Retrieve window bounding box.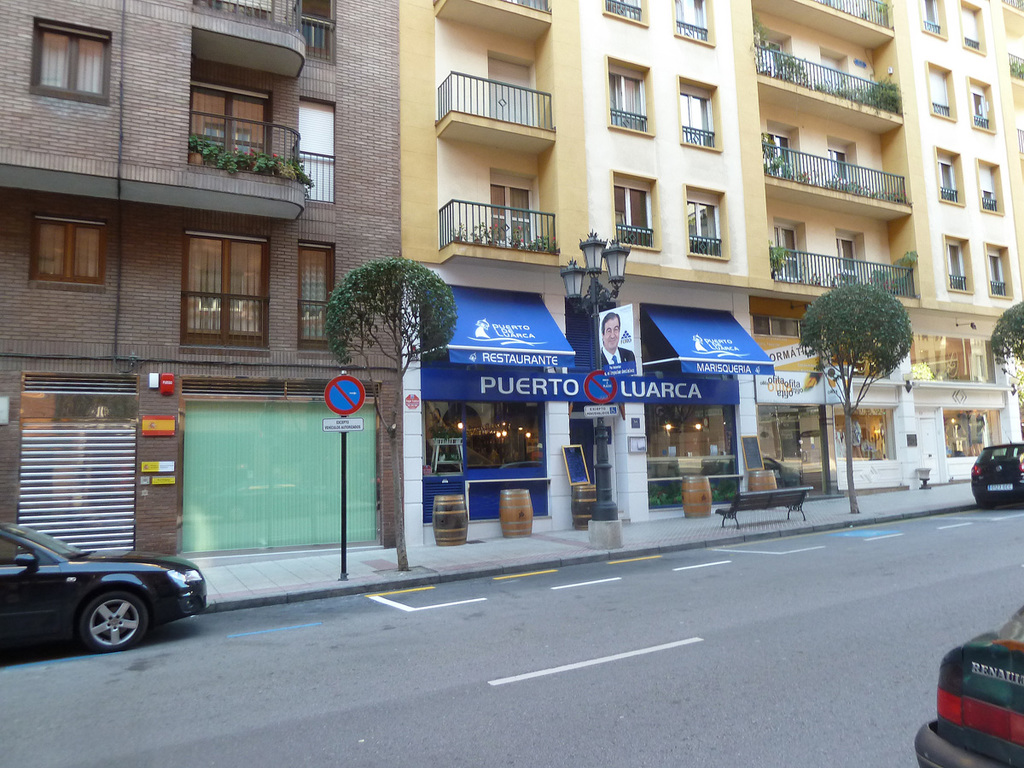
Bounding box: BBox(937, 146, 964, 200).
